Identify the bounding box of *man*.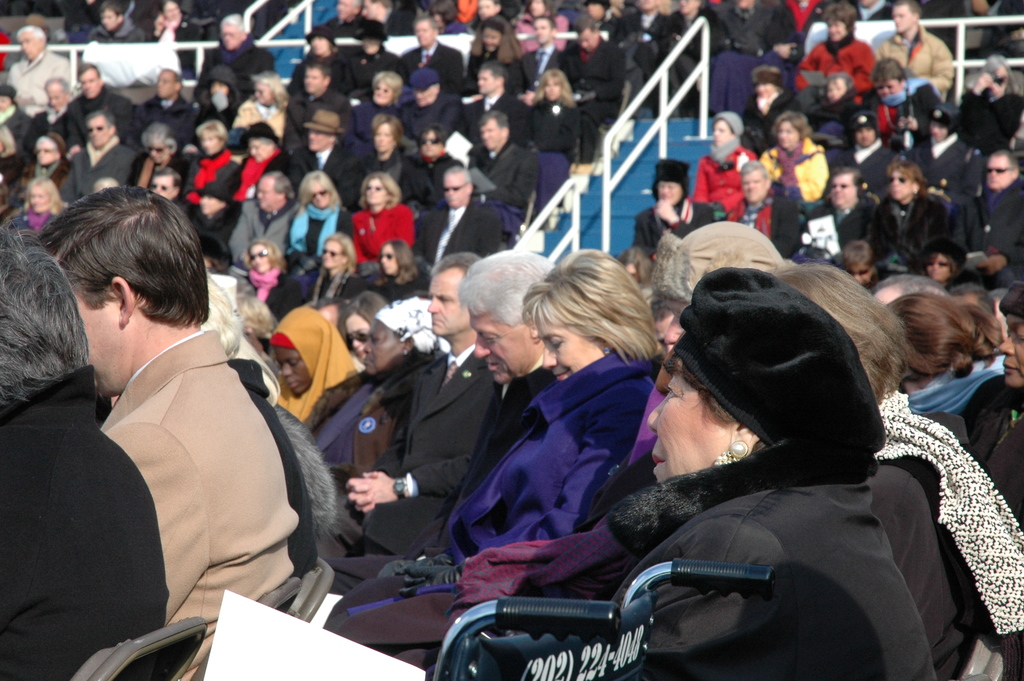
[x1=461, y1=109, x2=530, y2=236].
